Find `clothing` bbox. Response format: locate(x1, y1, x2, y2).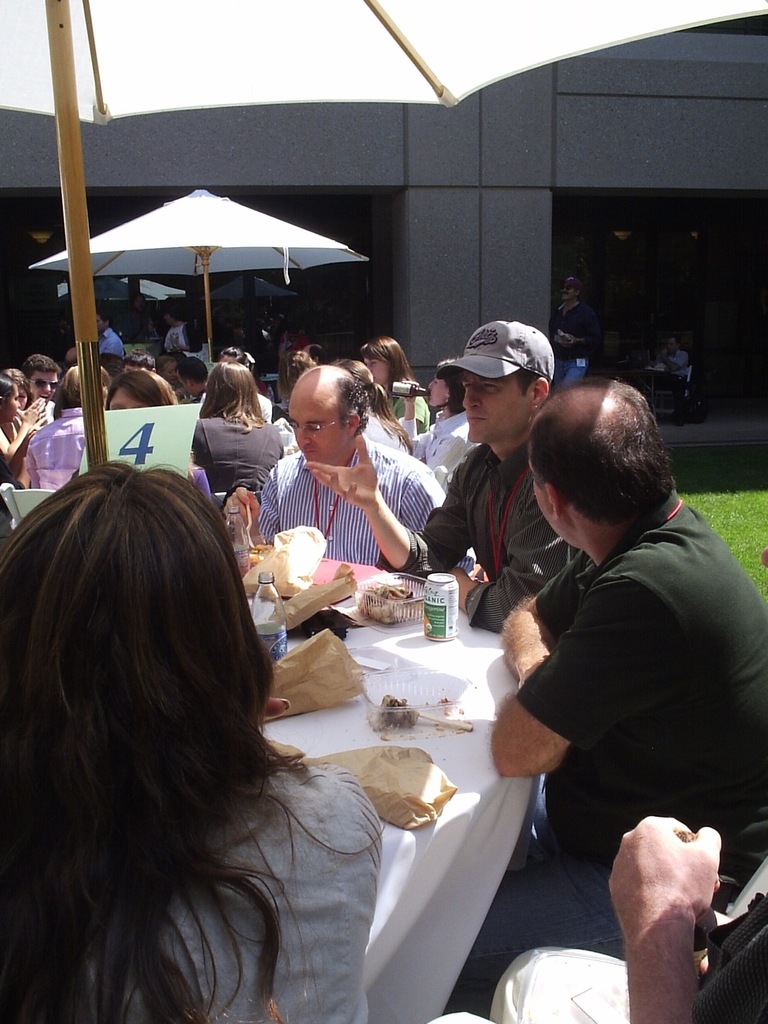
locate(256, 412, 437, 573).
